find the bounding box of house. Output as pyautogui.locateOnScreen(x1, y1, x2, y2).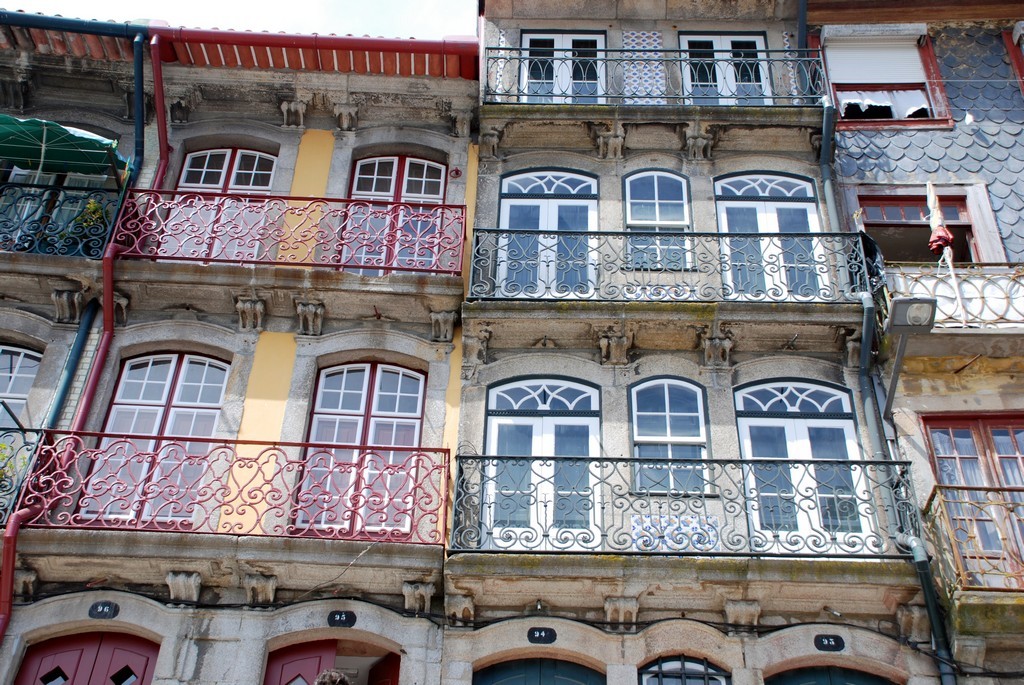
pyautogui.locateOnScreen(0, 0, 445, 684).
